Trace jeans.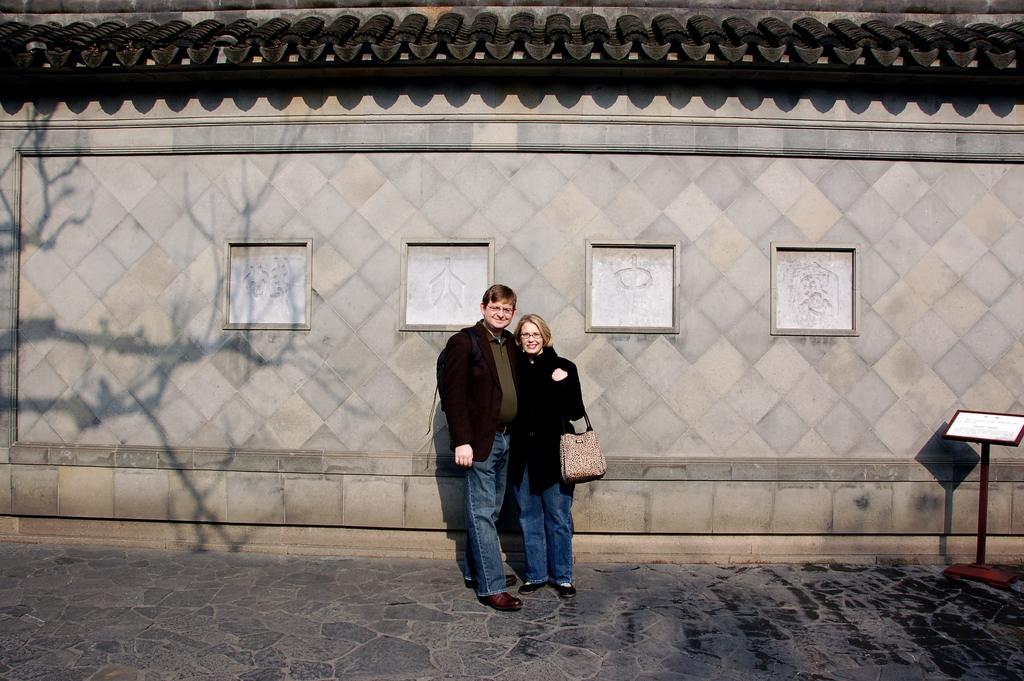
Traced to box(512, 461, 575, 583).
